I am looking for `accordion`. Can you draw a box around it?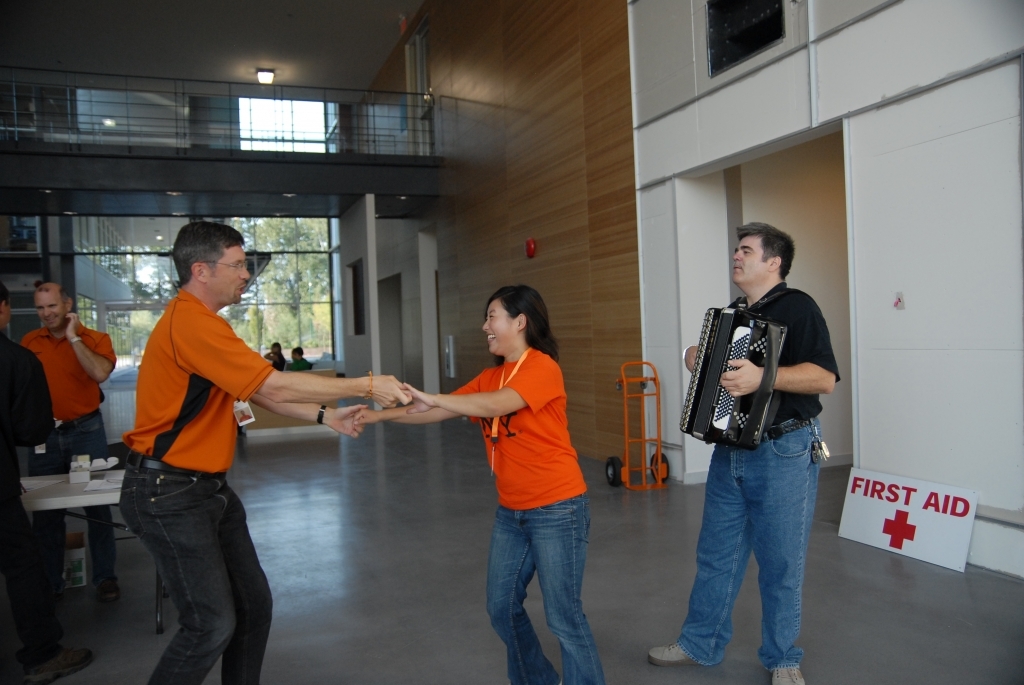
Sure, the bounding box is <box>680,301,791,456</box>.
